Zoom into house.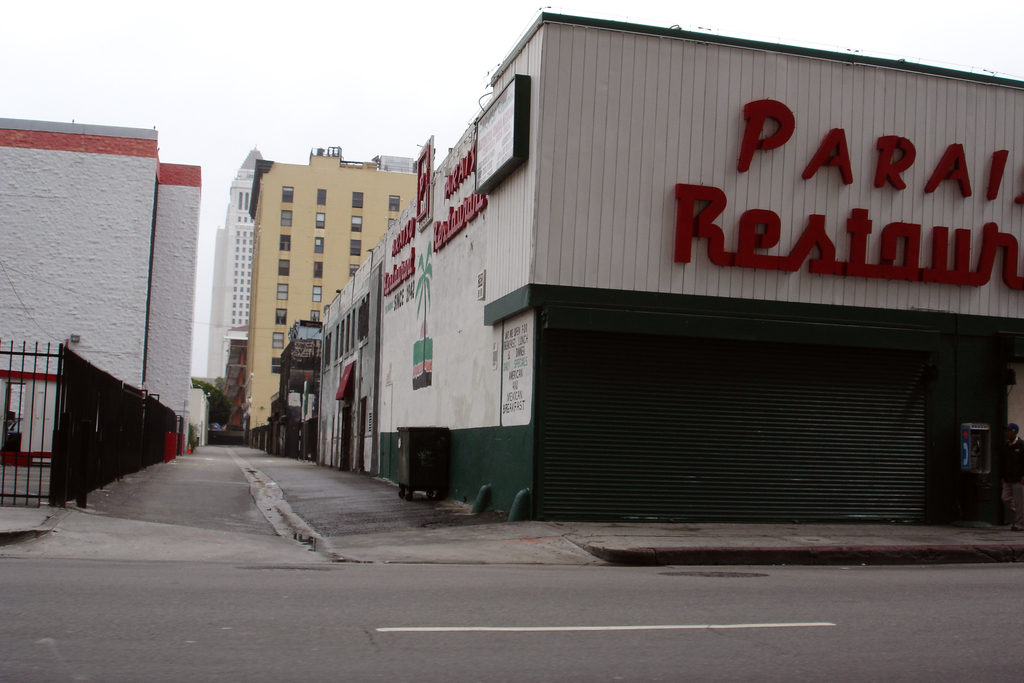
Zoom target: BBox(0, 115, 204, 461).
